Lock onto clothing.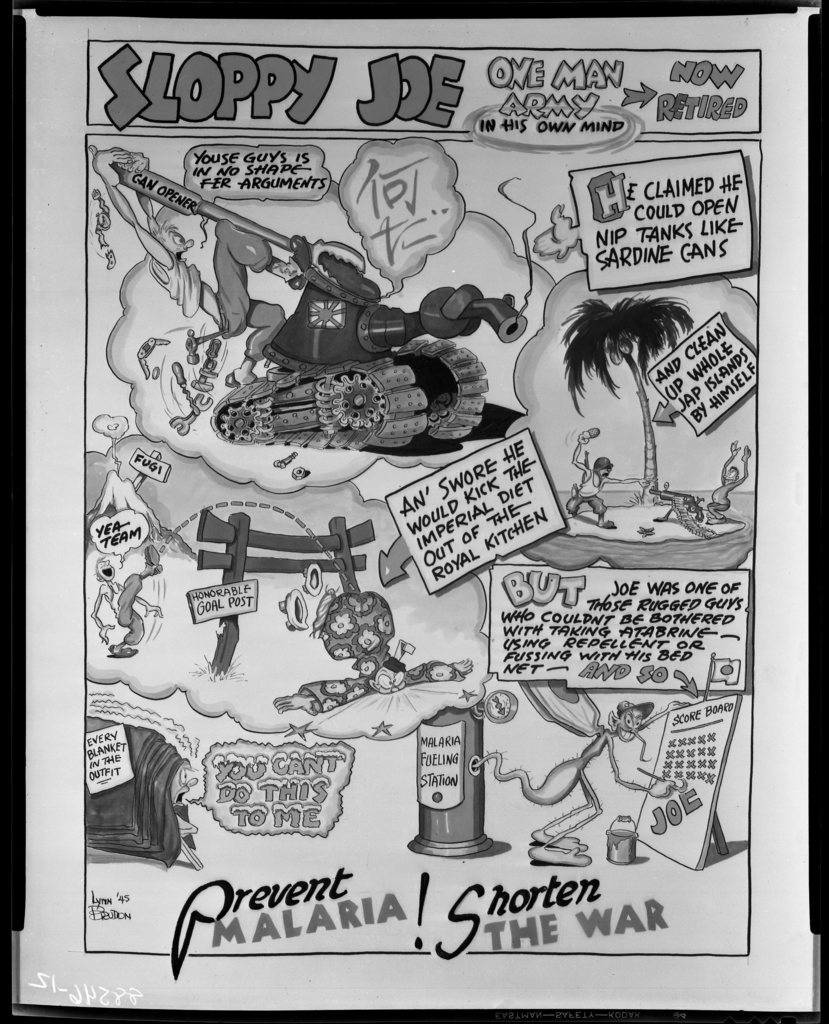
Locked: Rect(719, 468, 743, 514).
